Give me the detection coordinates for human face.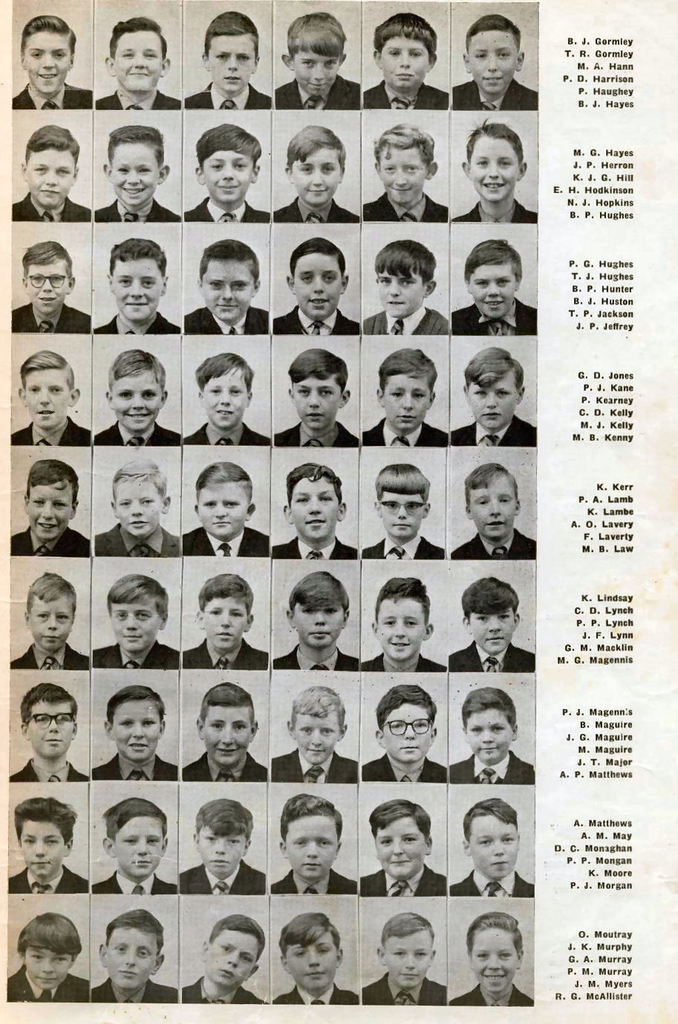
detection(464, 713, 513, 760).
